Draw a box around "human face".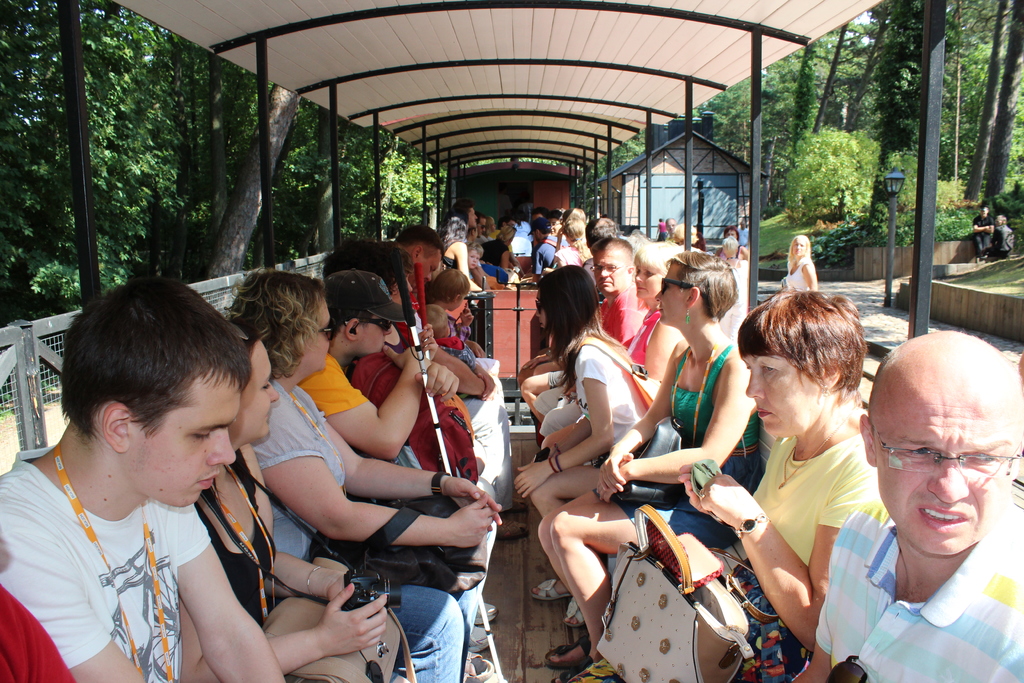
crop(657, 267, 684, 325).
